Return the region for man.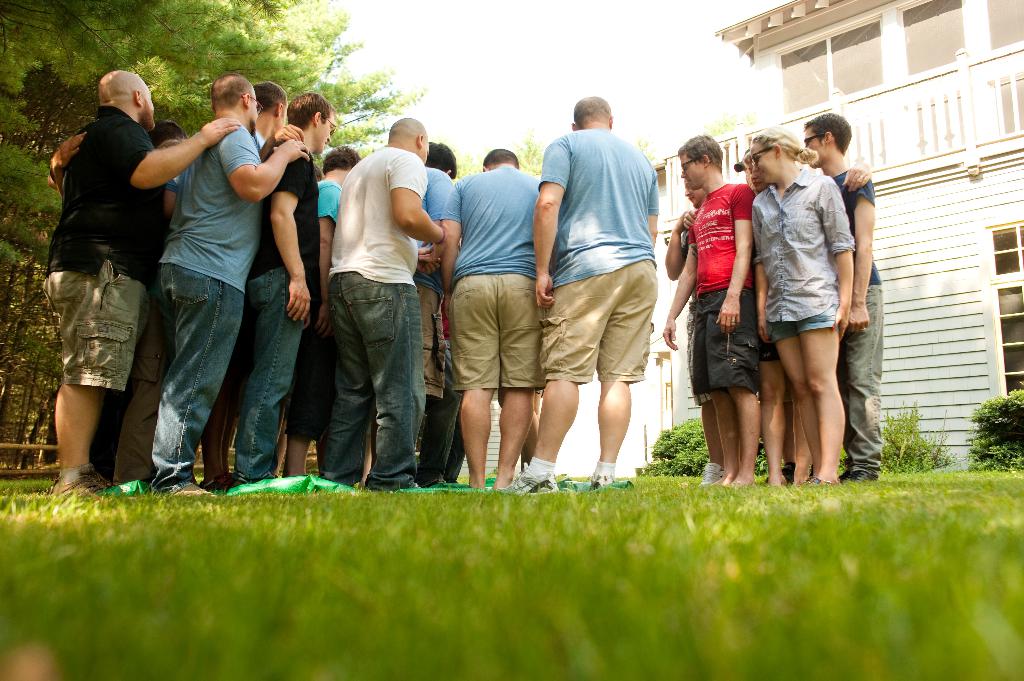
bbox=(801, 110, 886, 487).
